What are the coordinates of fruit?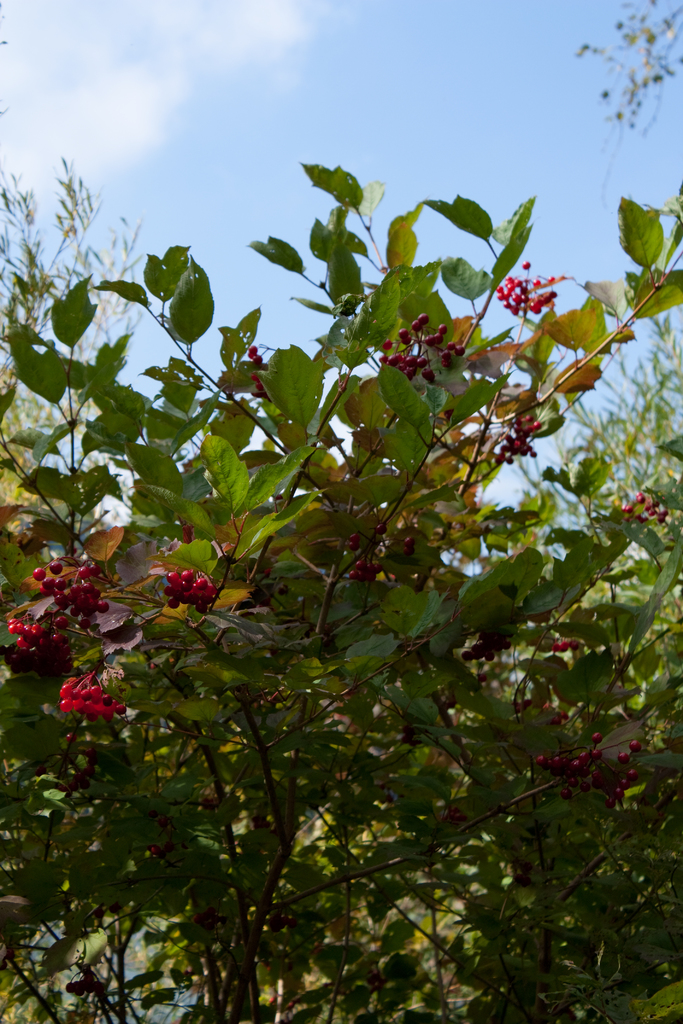
bbox=(30, 563, 48, 580).
